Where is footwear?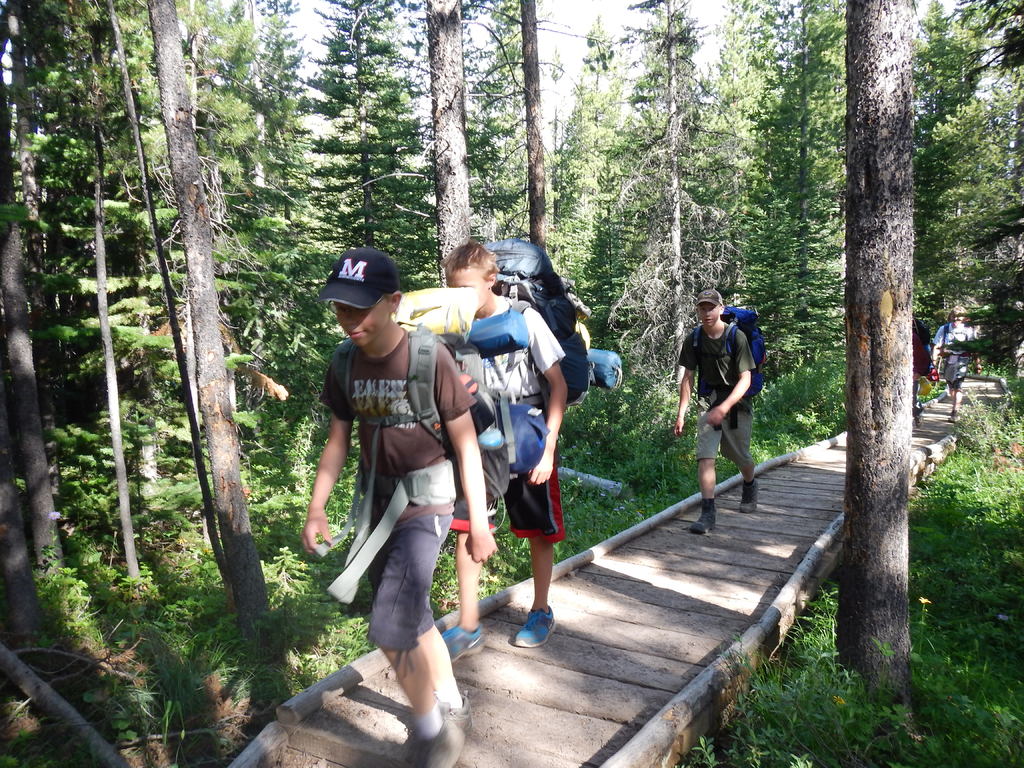
(917,408,922,429).
